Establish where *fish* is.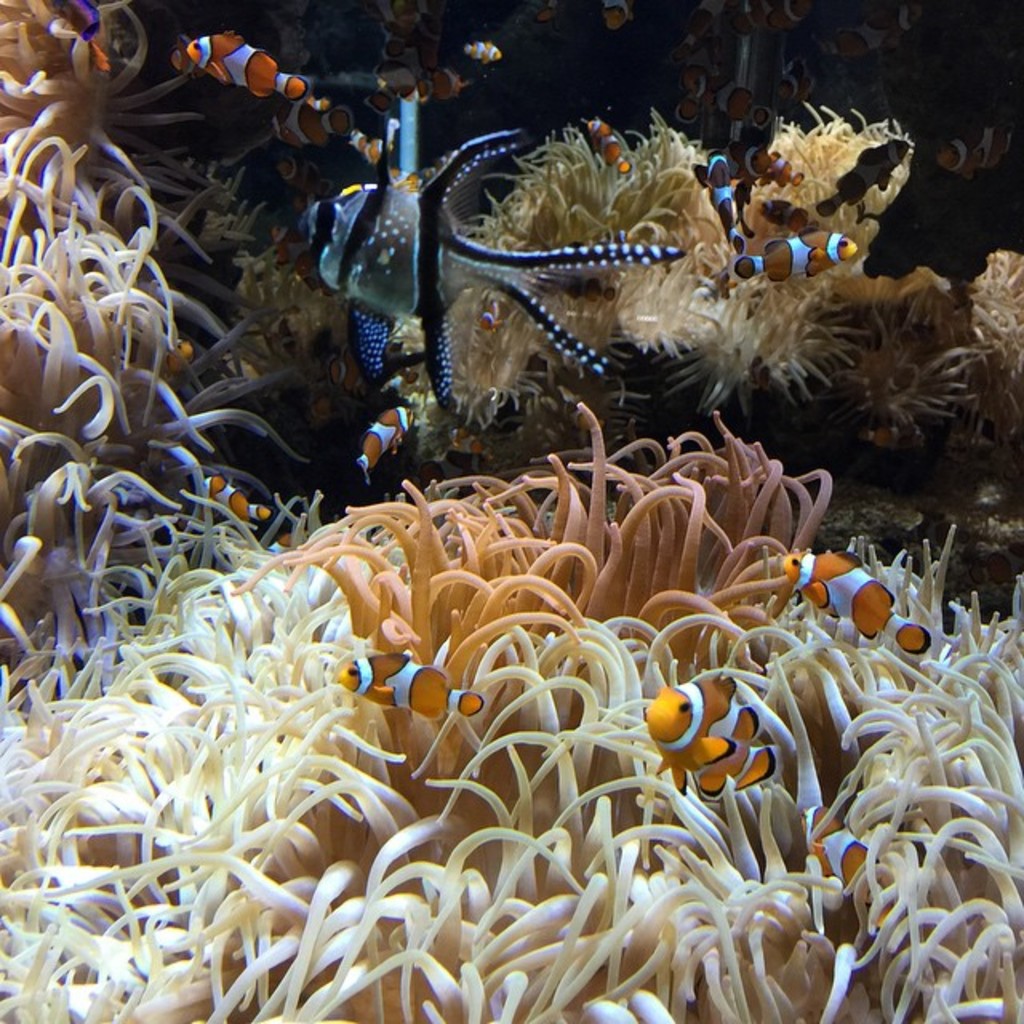
Established at bbox=(294, 112, 690, 410).
